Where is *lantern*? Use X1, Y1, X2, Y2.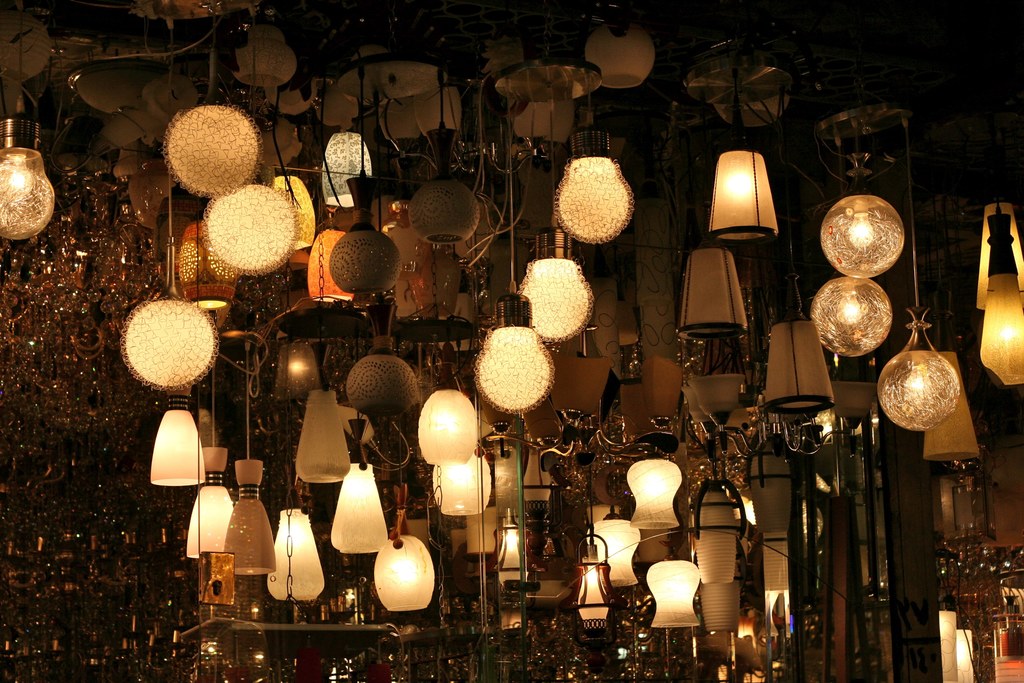
875, 309, 960, 429.
